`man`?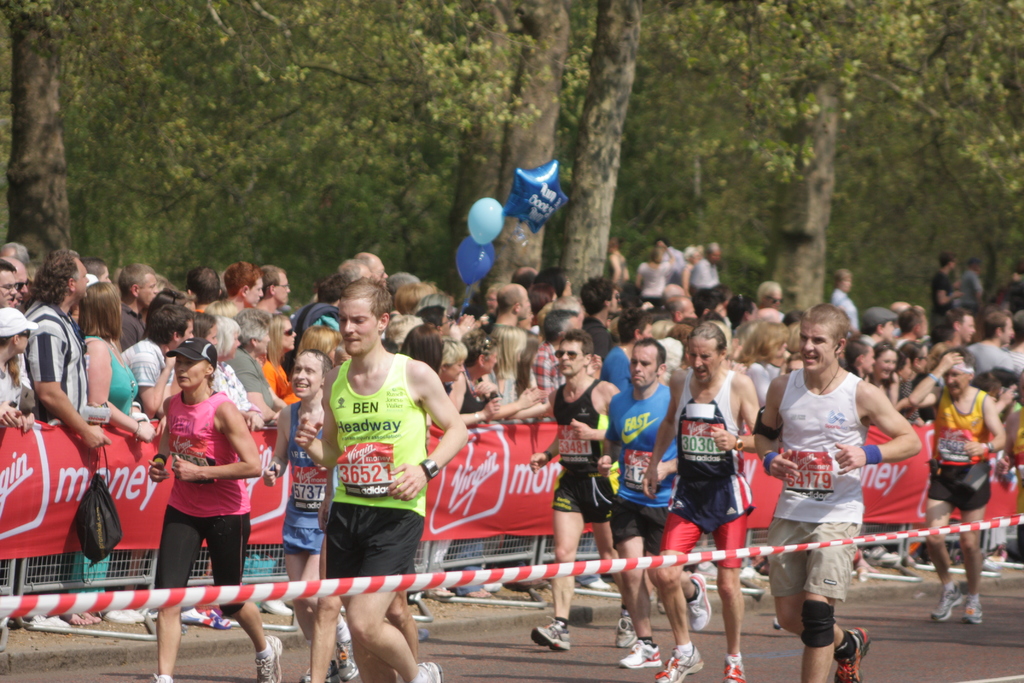
x1=20 y1=248 x2=115 y2=632
